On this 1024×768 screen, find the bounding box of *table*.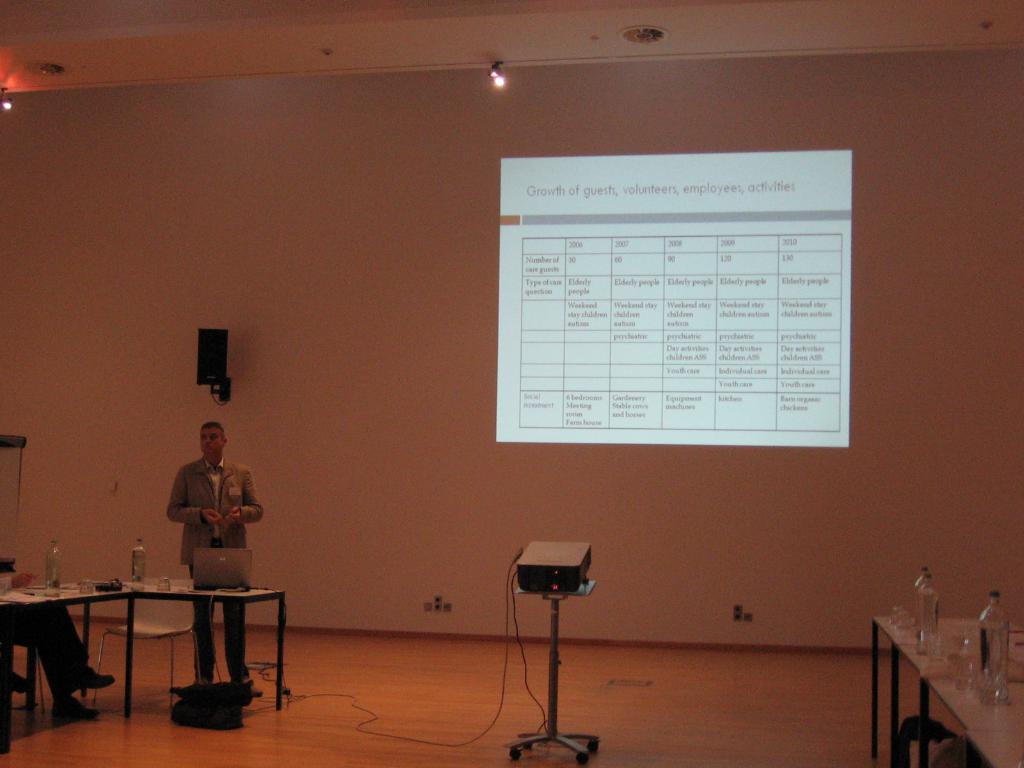
Bounding box: x1=961 y1=730 x2=1022 y2=760.
